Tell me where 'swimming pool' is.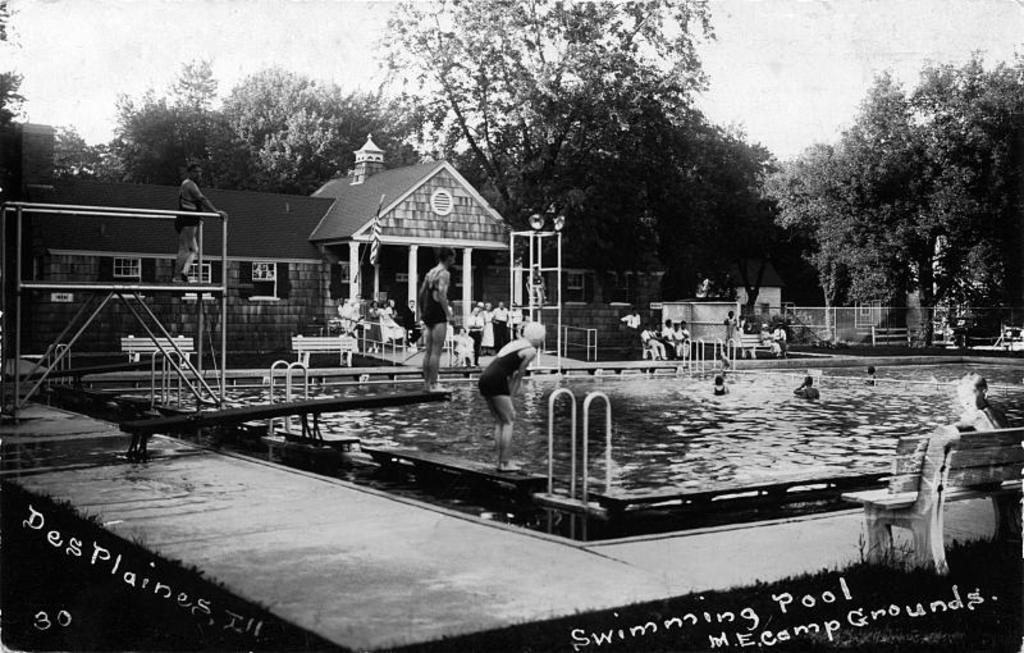
'swimming pool' is at <bbox>70, 352, 1019, 601</bbox>.
